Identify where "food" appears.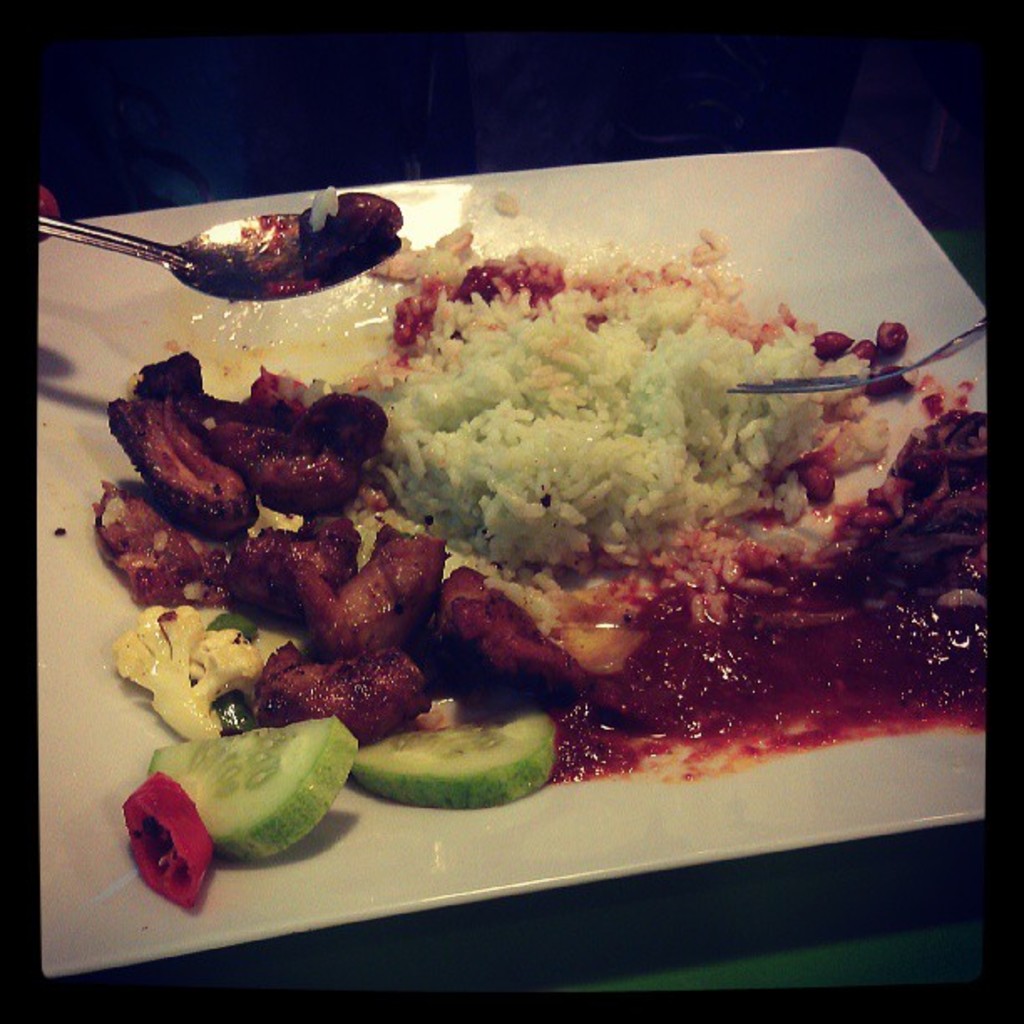
Appears at region(92, 184, 987, 912).
